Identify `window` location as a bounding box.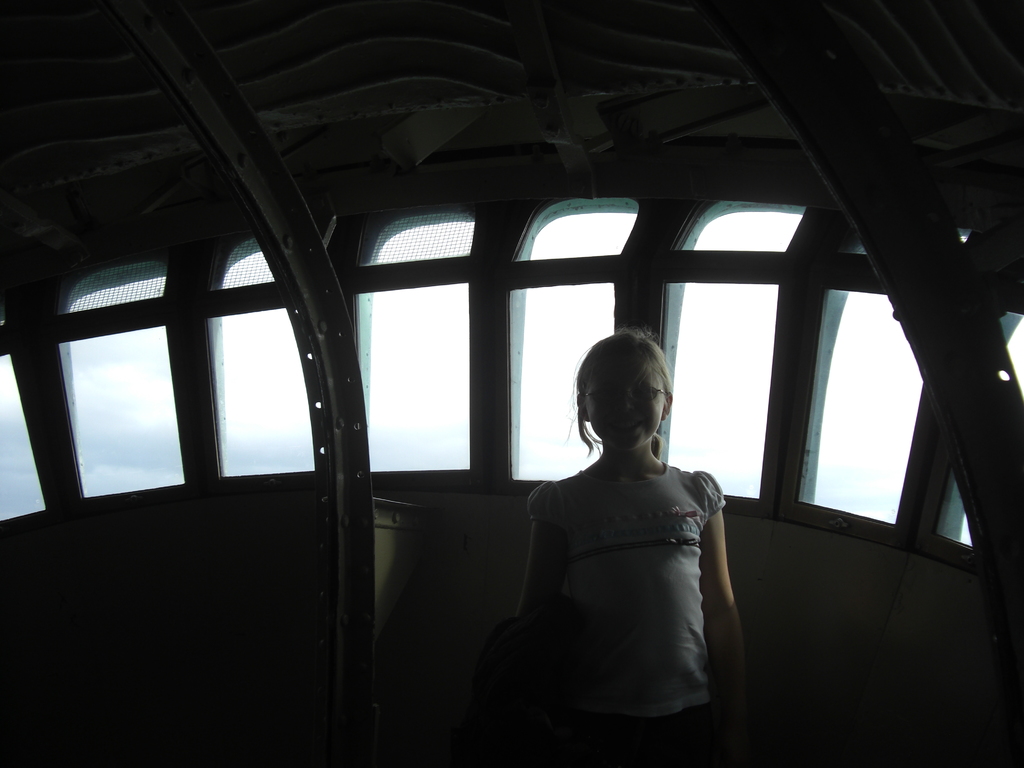
{"x1": 218, "y1": 241, "x2": 321, "y2": 474}.
